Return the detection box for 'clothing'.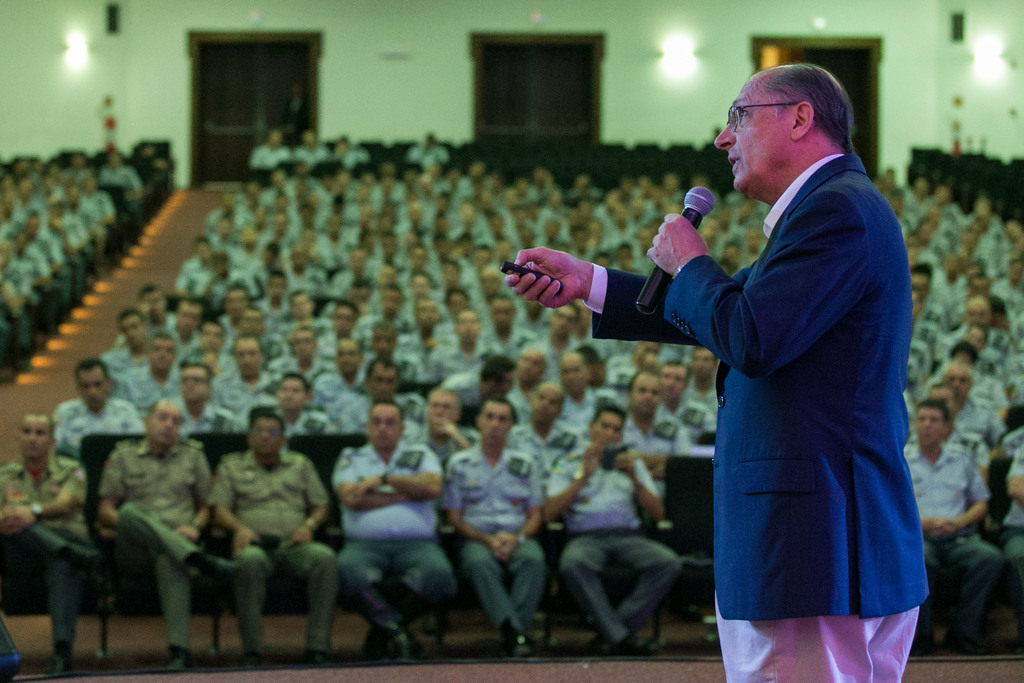
900:447:985:637.
